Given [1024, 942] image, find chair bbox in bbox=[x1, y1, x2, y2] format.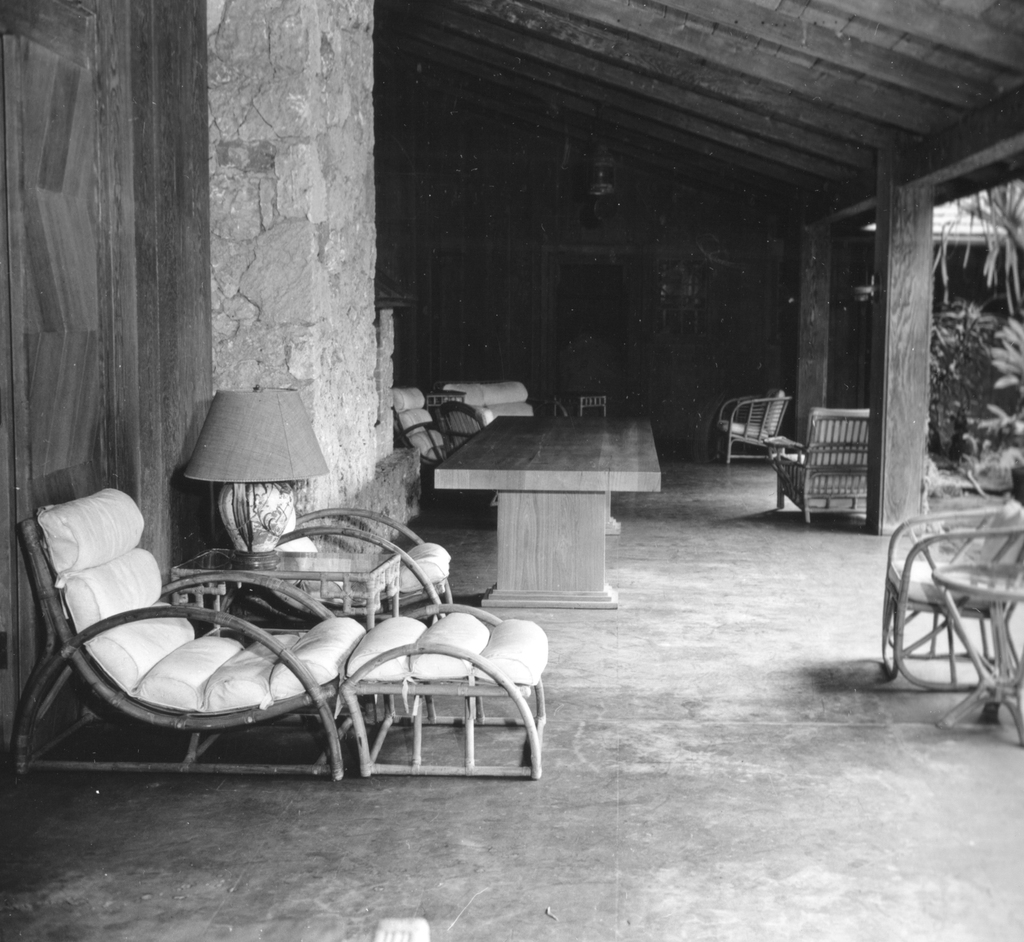
bbox=[221, 477, 495, 625].
